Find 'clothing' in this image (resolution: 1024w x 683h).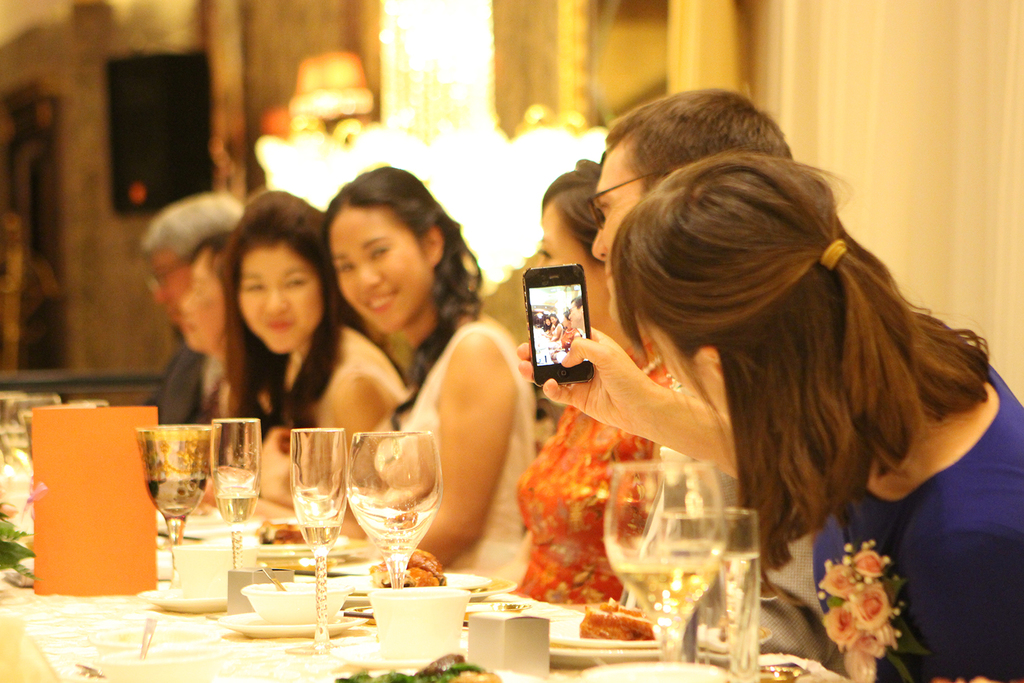
{"left": 373, "top": 310, "right": 551, "bottom": 589}.
